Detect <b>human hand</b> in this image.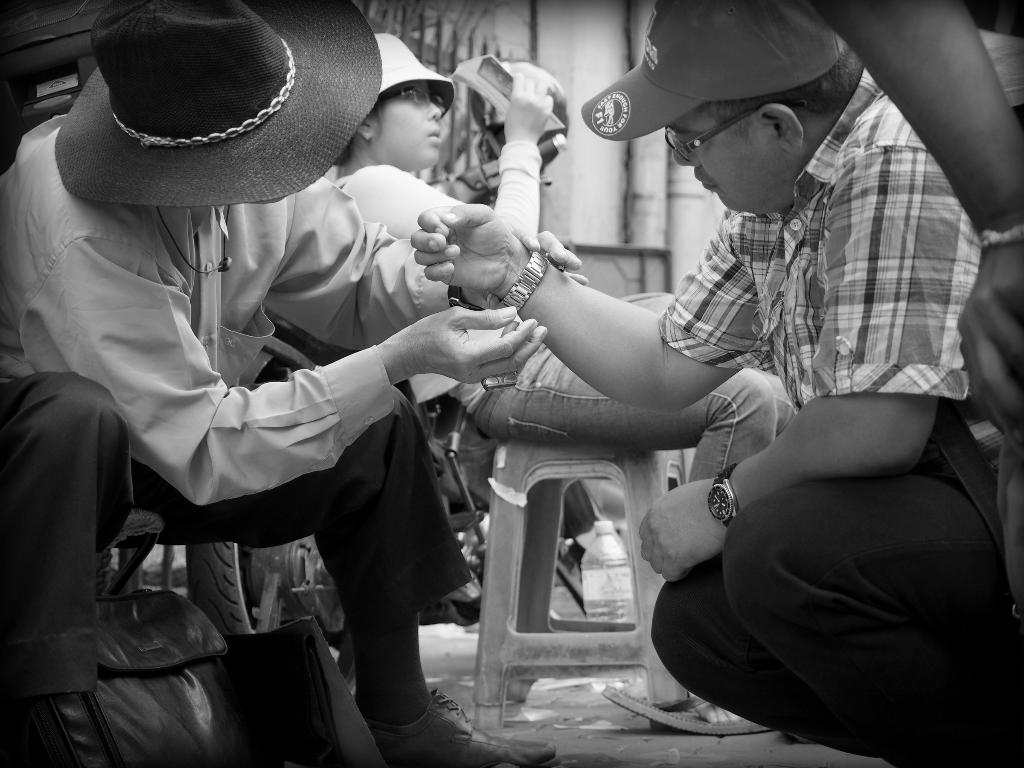
Detection: crop(500, 69, 557, 147).
